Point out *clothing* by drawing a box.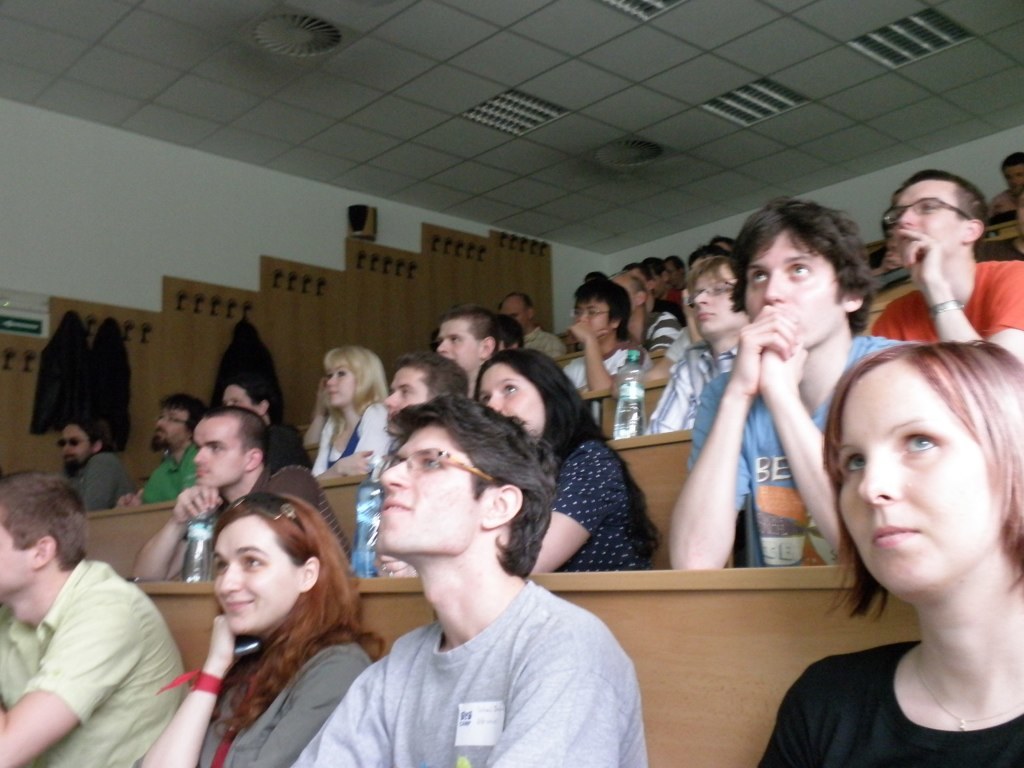
bbox(867, 258, 1023, 342).
